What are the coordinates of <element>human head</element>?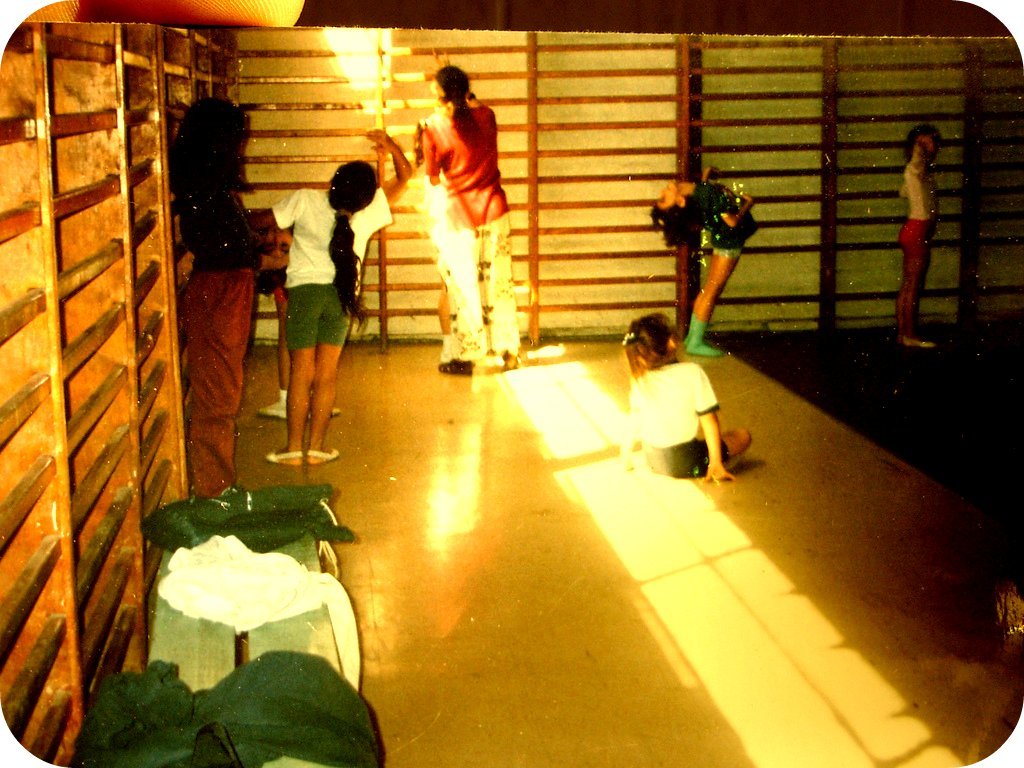
pyautogui.locateOnScreen(181, 97, 251, 160).
